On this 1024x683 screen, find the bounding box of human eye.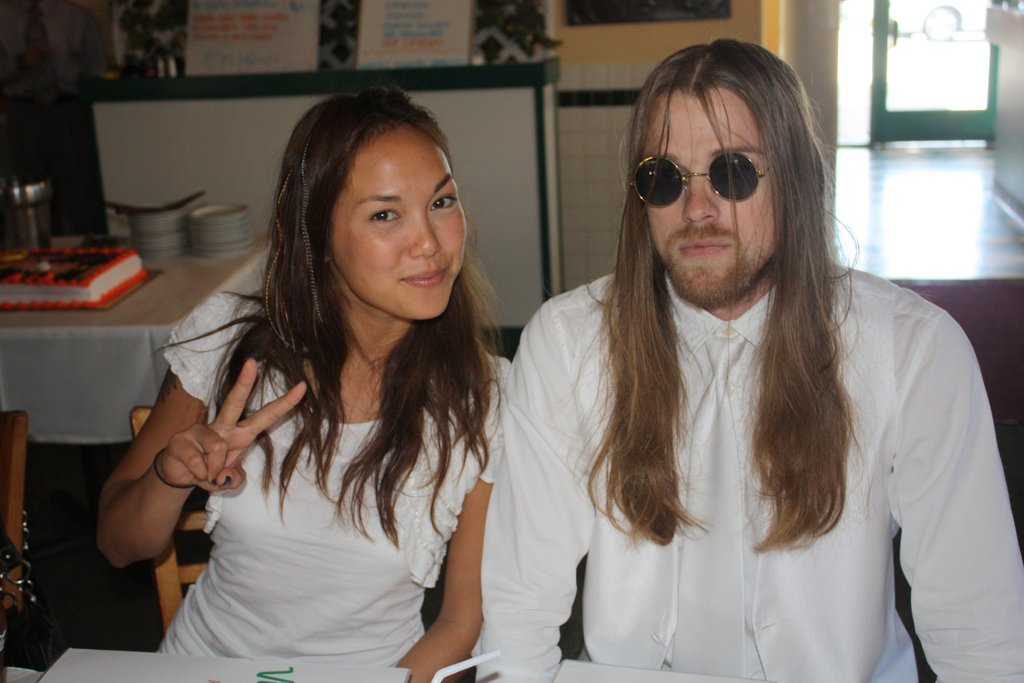
Bounding box: [x1=425, y1=193, x2=458, y2=211].
